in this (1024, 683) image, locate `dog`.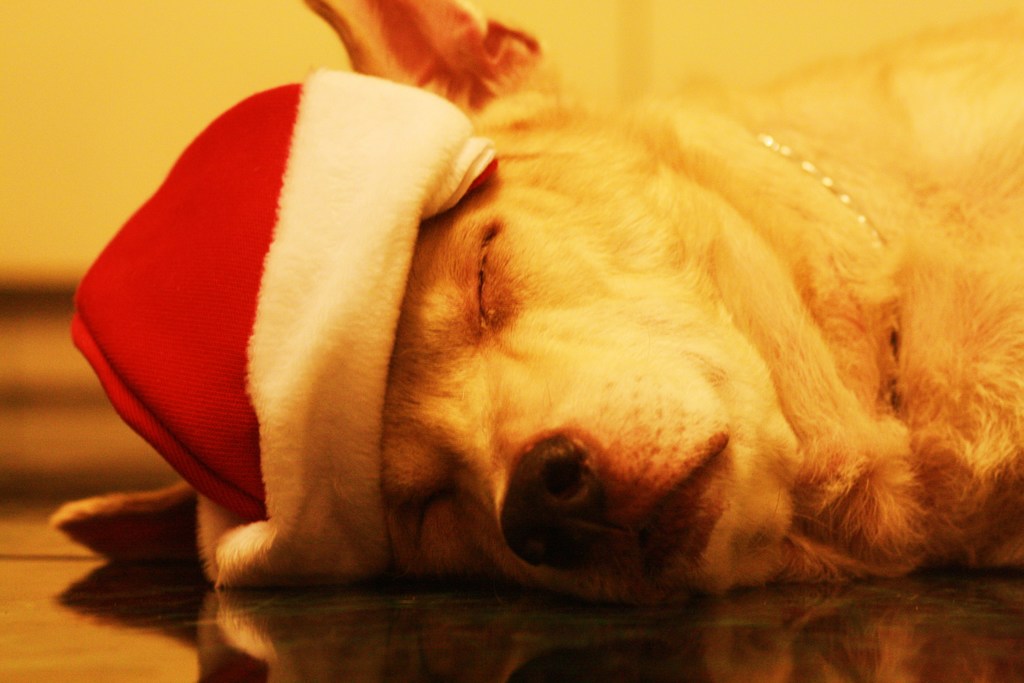
Bounding box: 44 0 1023 614.
